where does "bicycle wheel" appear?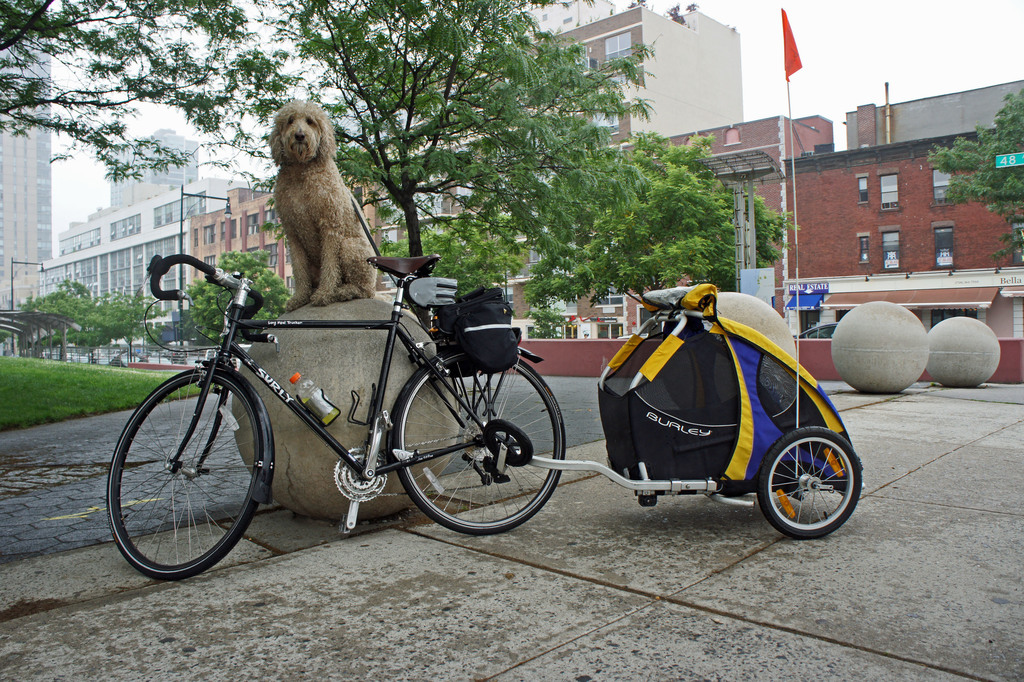
Appears at box(390, 345, 566, 536).
